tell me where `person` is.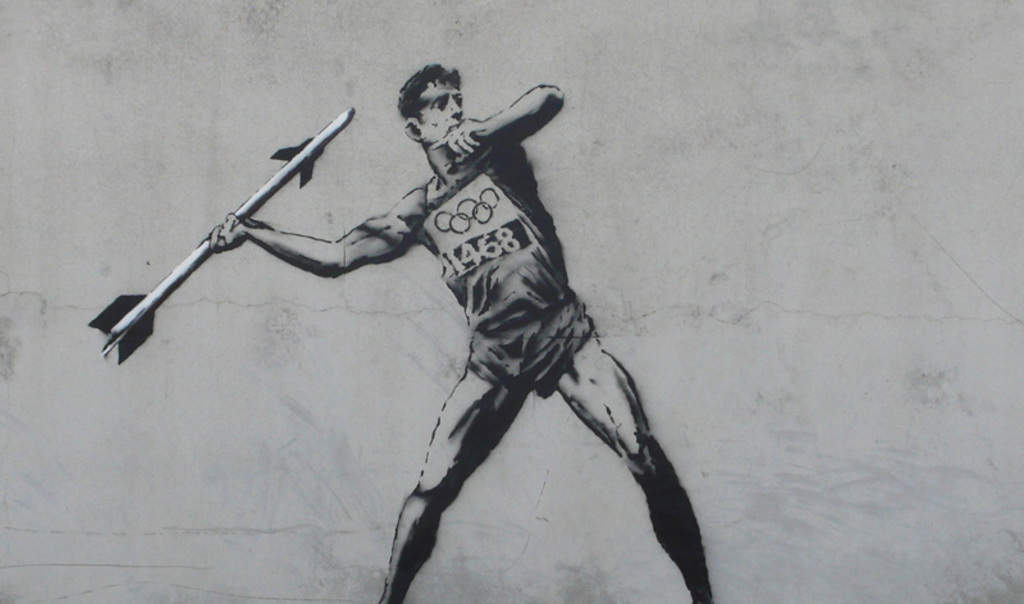
`person` is at <box>229,60,676,591</box>.
